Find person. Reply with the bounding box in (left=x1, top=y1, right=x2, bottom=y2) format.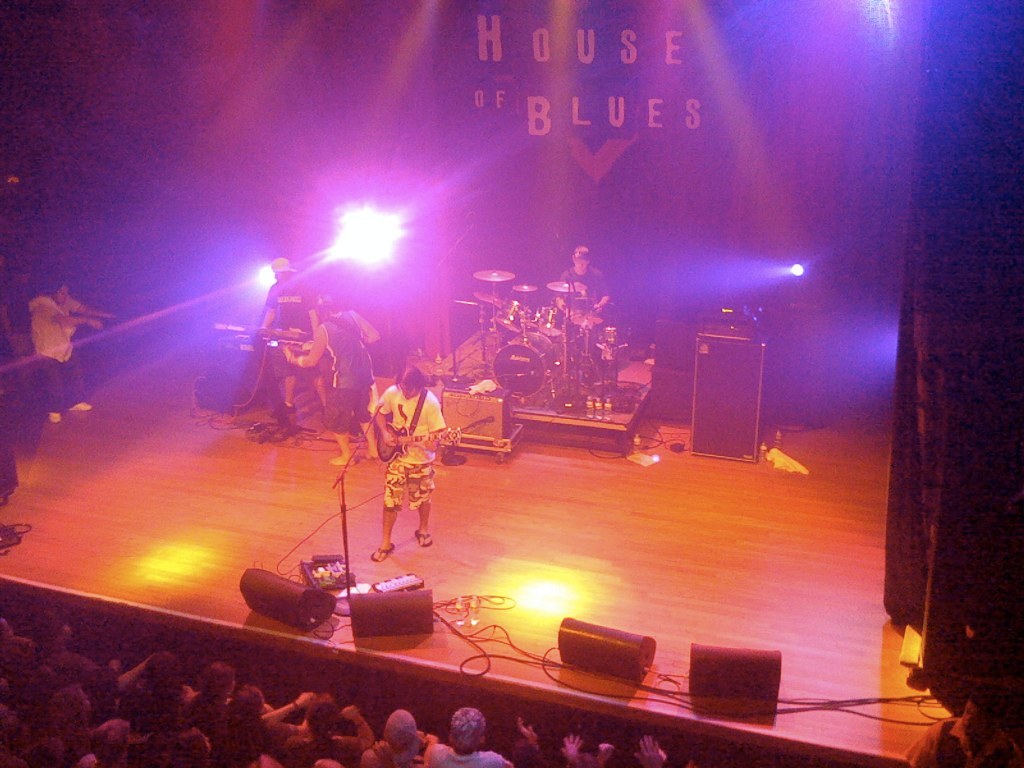
(left=24, top=279, right=109, bottom=430).
